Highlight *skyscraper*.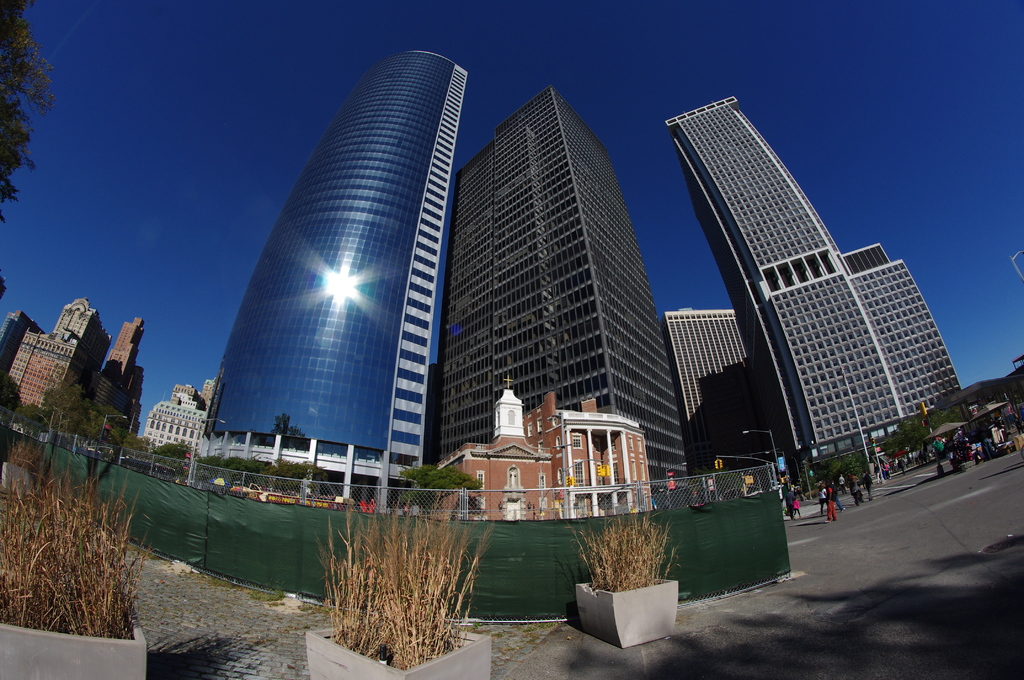
Highlighted region: 431/93/688/470.
